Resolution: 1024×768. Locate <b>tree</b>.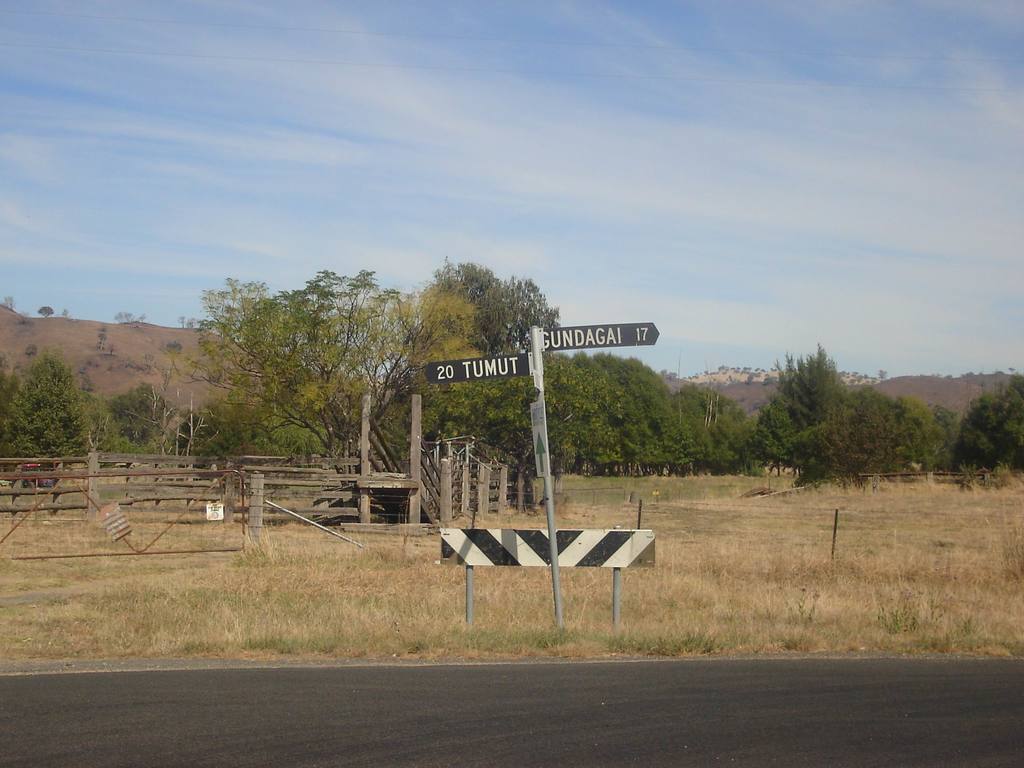
Rect(198, 267, 474, 460).
